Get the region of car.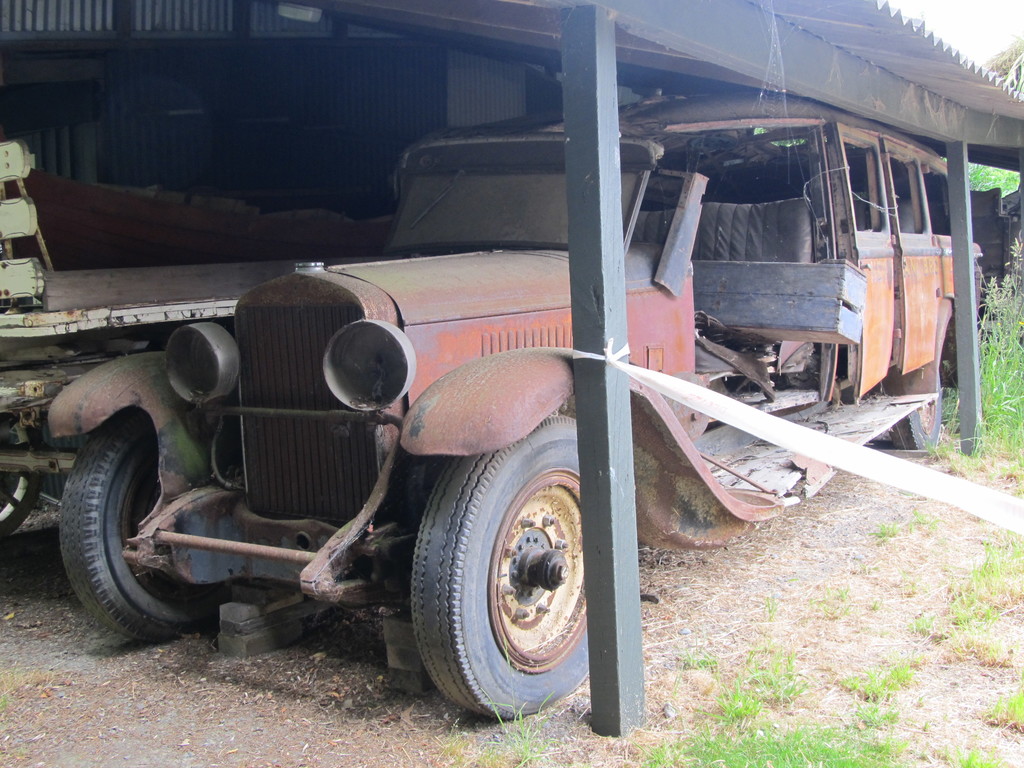
35/40/948/737.
